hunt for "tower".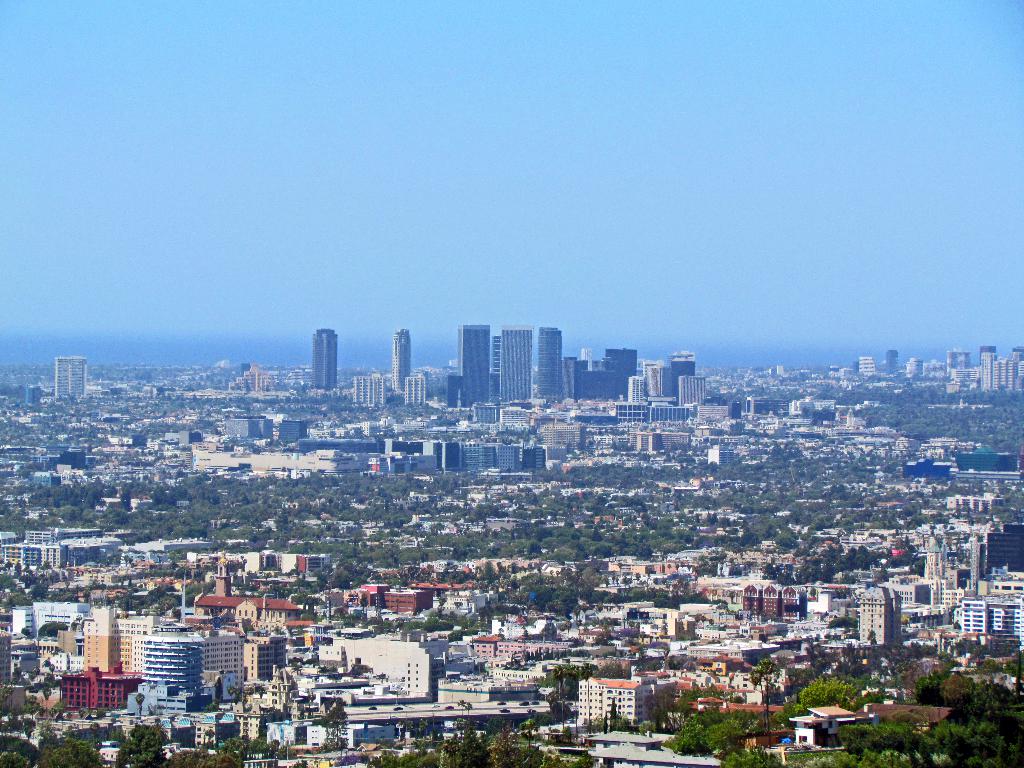
Hunted down at bbox(572, 671, 658, 732).
